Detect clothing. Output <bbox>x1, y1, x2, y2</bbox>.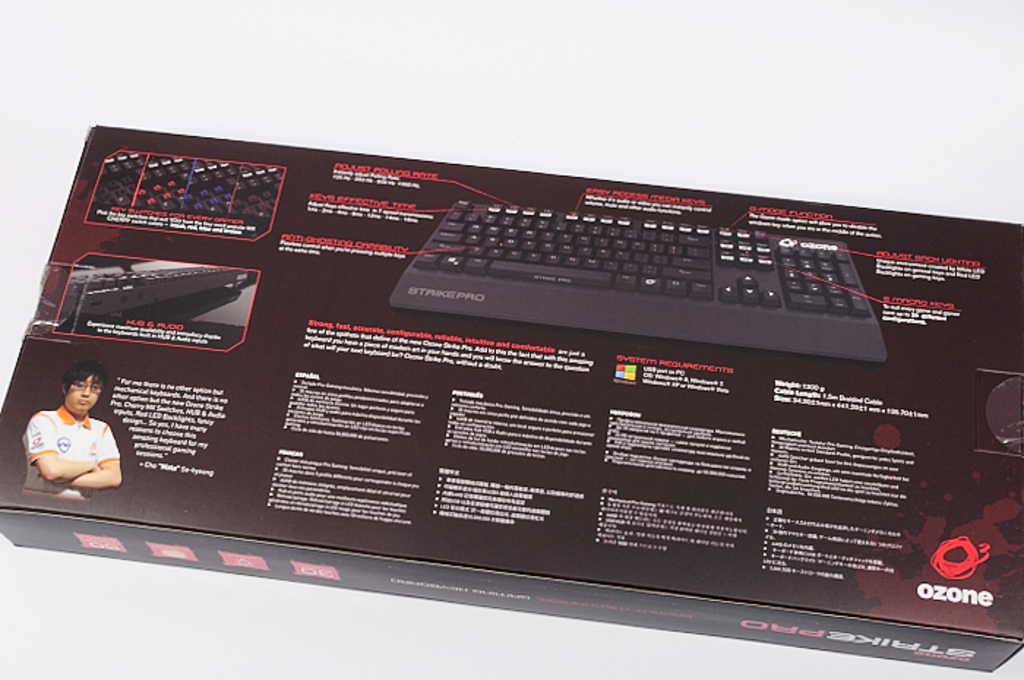
<bbox>22, 399, 113, 494</bbox>.
